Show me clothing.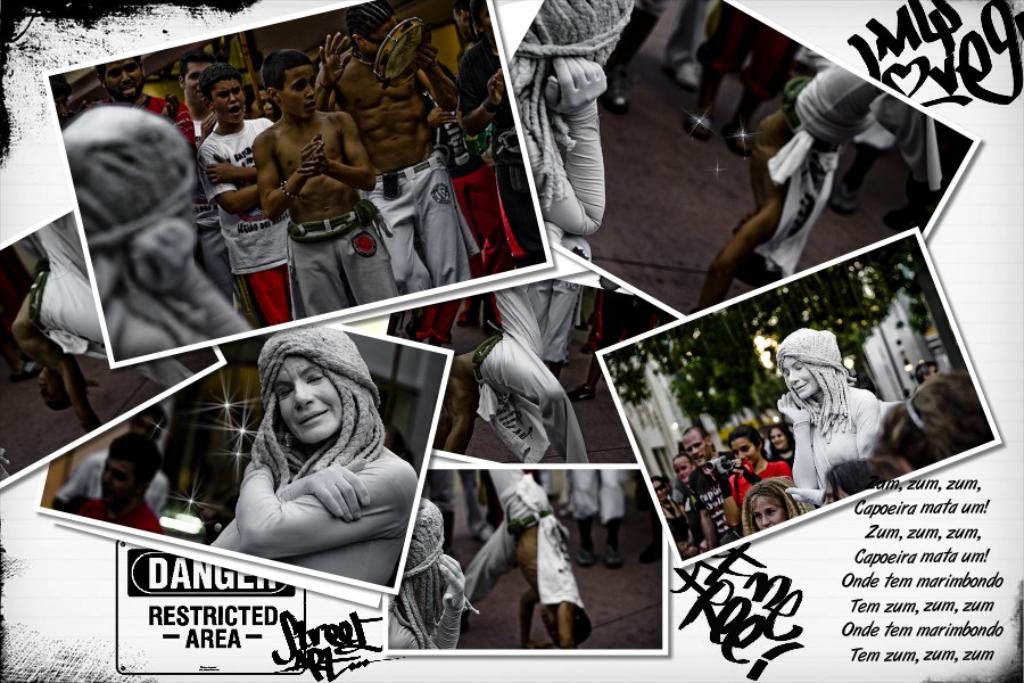
clothing is here: <bbox>572, 469, 638, 522</bbox>.
